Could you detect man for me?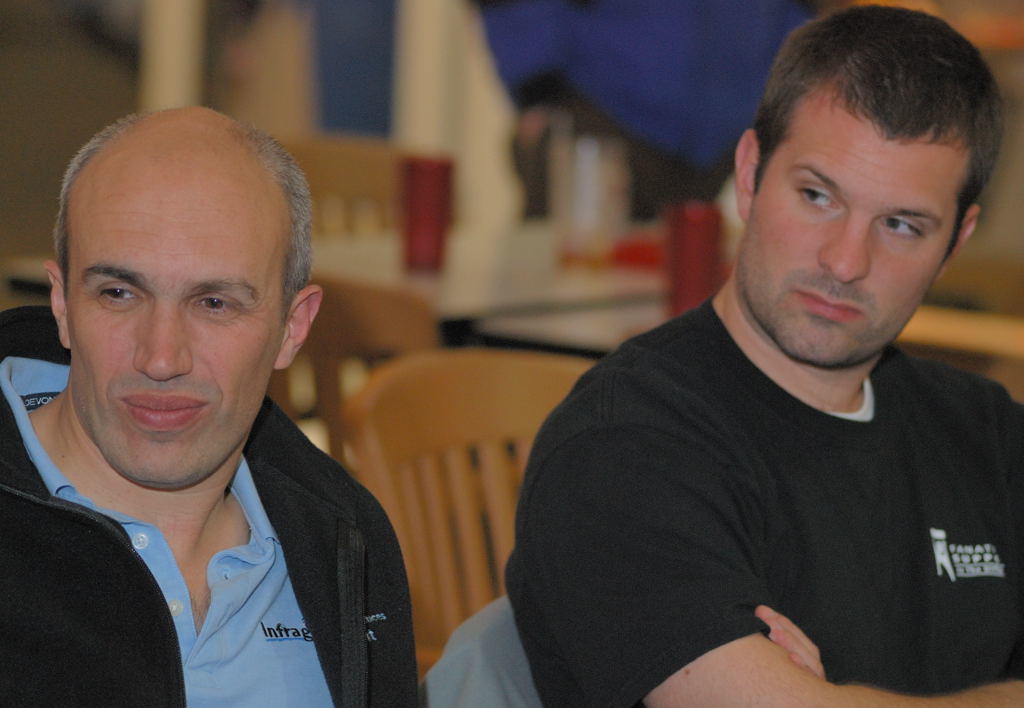
Detection result: pyautogui.locateOnScreen(0, 108, 465, 699).
